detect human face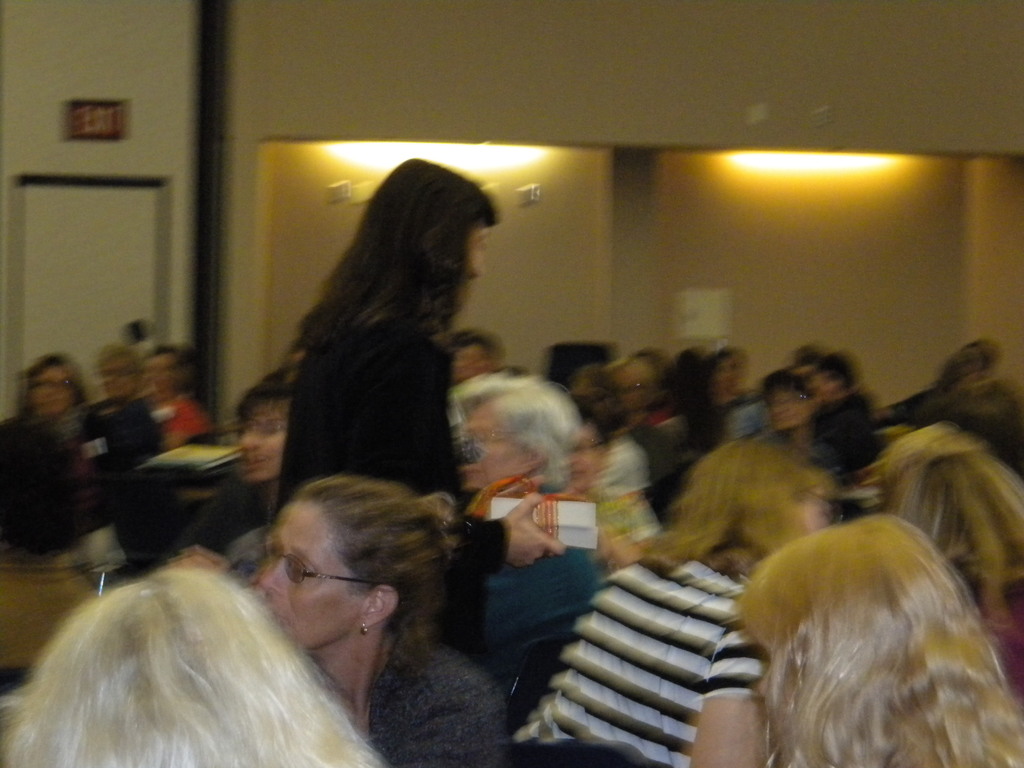
Rect(33, 362, 79, 421)
